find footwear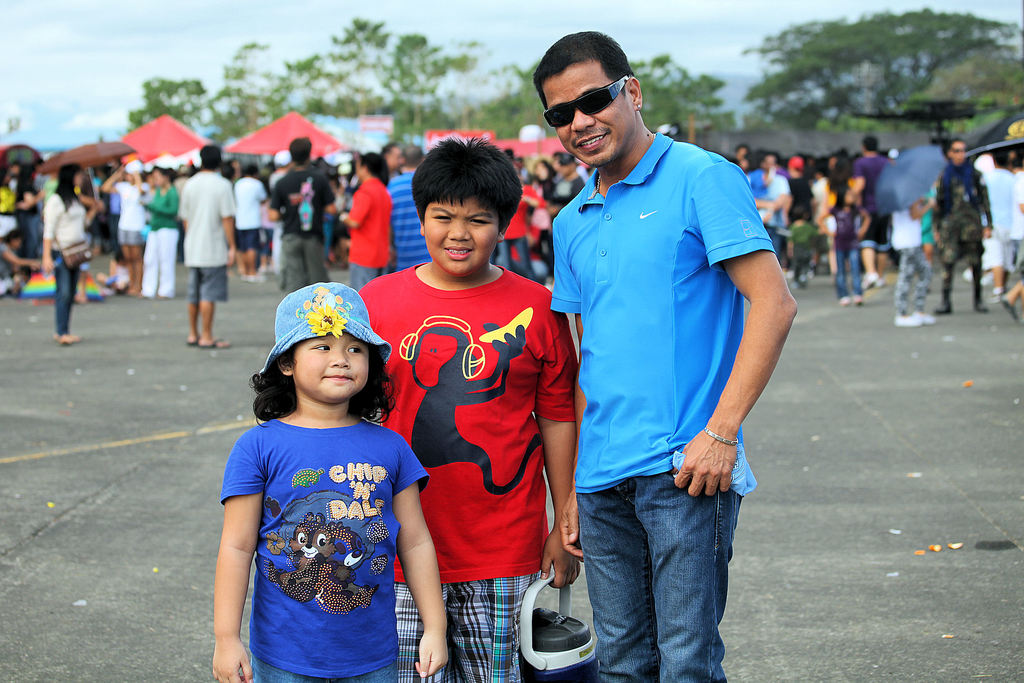
x1=791 y1=279 x2=799 y2=291
